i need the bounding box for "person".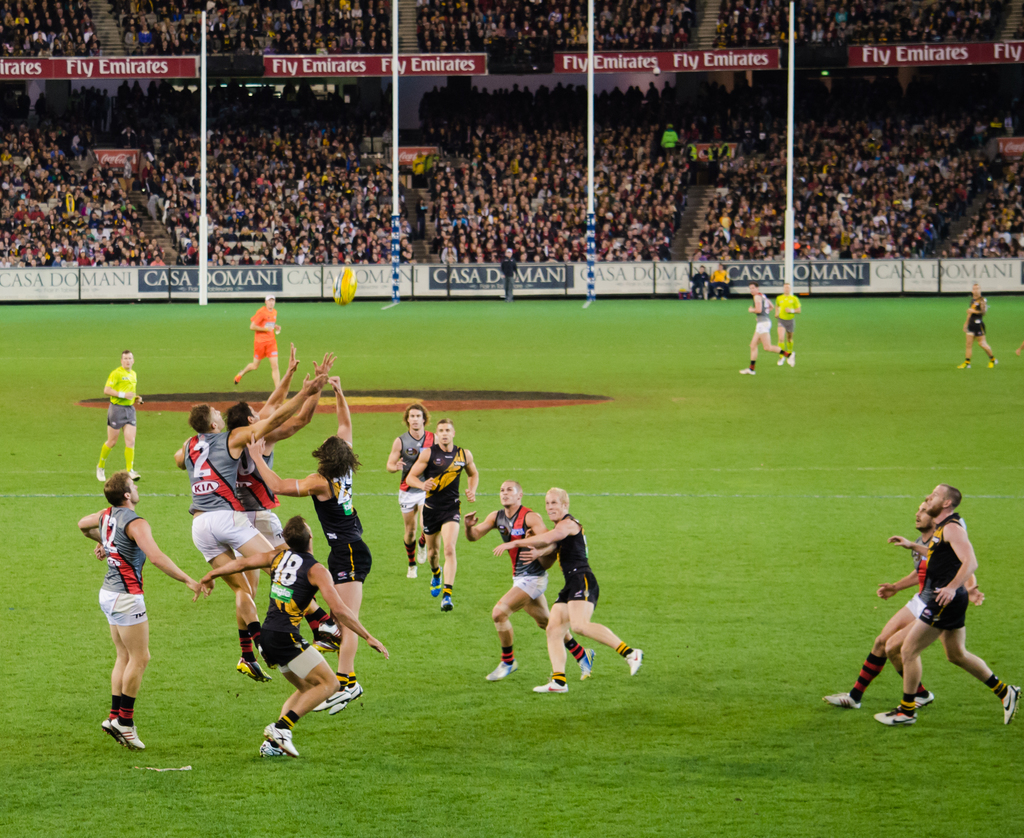
Here it is: (x1=756, y1=279, x2=800, y2=376).
